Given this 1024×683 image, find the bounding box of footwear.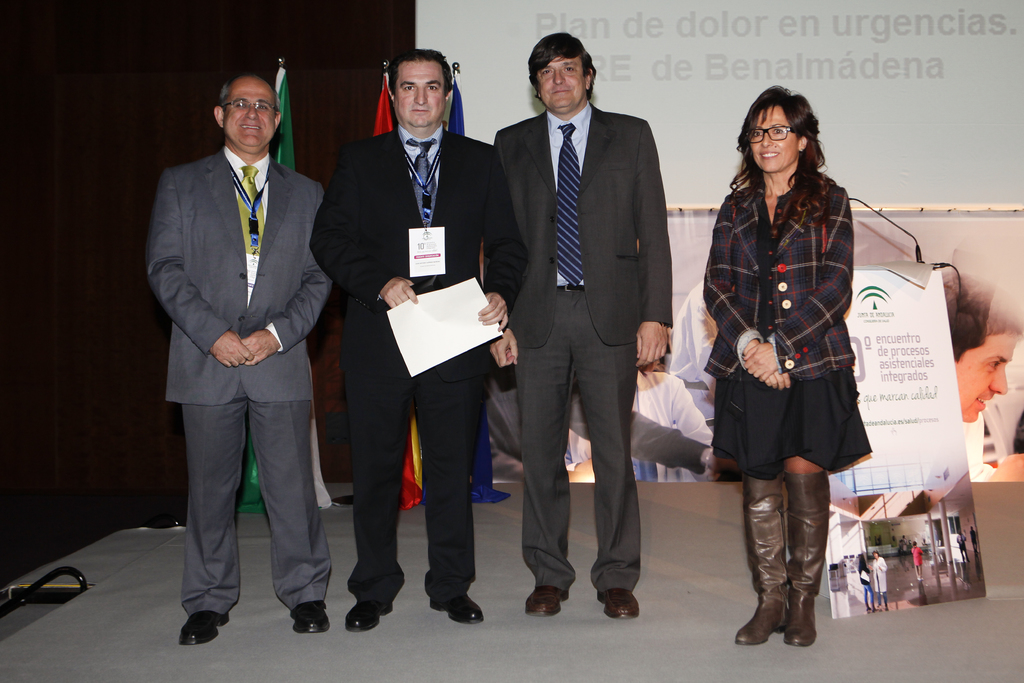
[596, 588, 640, 617].
